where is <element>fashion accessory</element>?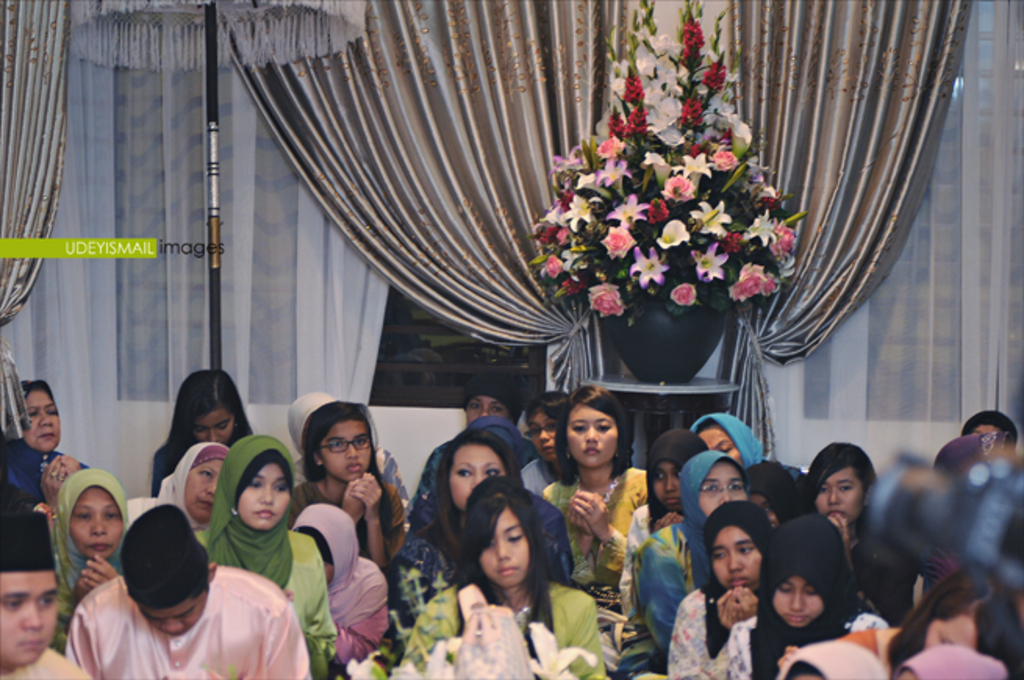
[x1=128, y1=503, x2=205, y2=599].
